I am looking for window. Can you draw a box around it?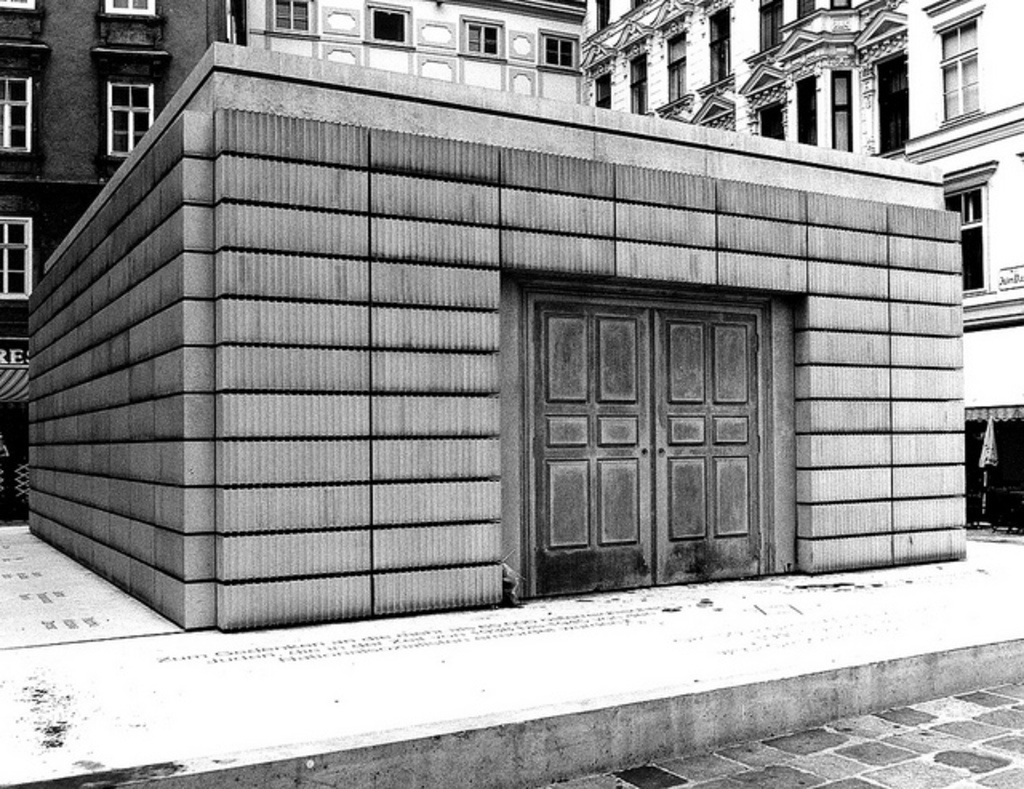
Sure, the bounding box is left=0, top=0, right=42, bottom=13.
